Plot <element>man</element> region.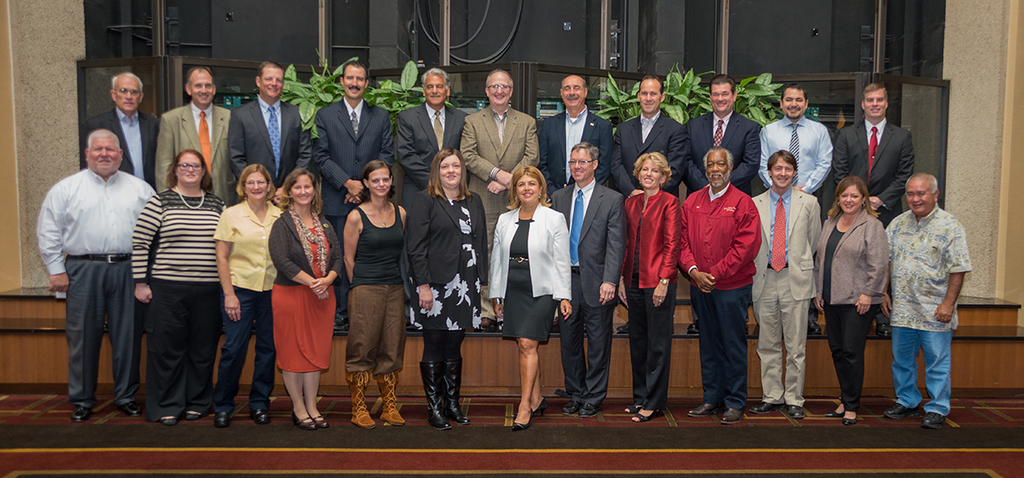
Plotted at <box>883,165,973,433</box>.
